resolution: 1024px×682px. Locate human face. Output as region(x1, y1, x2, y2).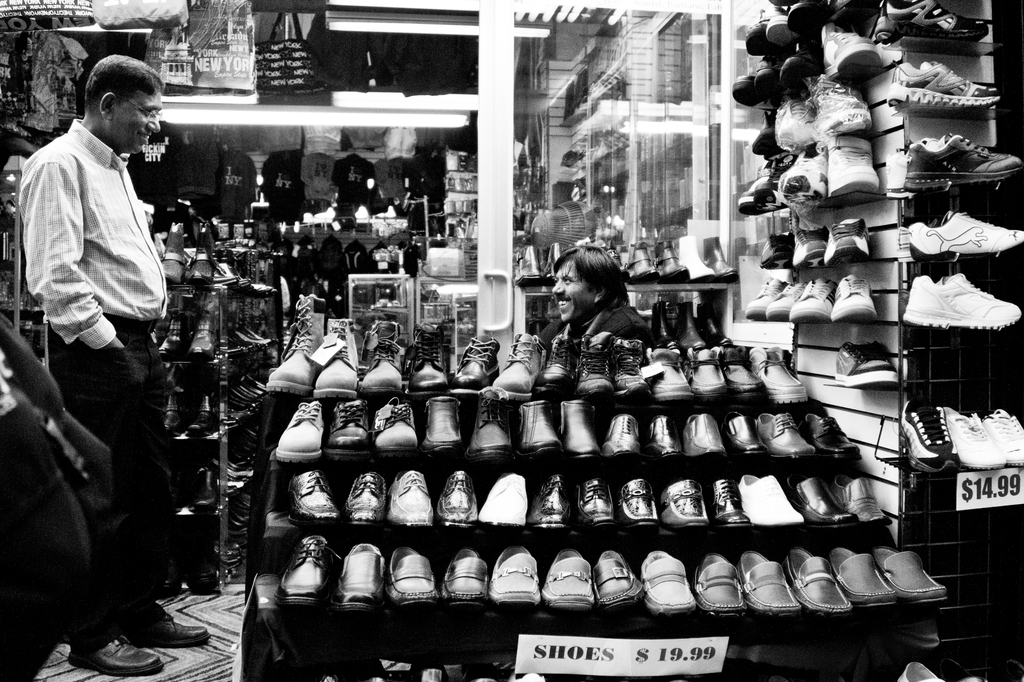
region(551, 258, 598, 325).
